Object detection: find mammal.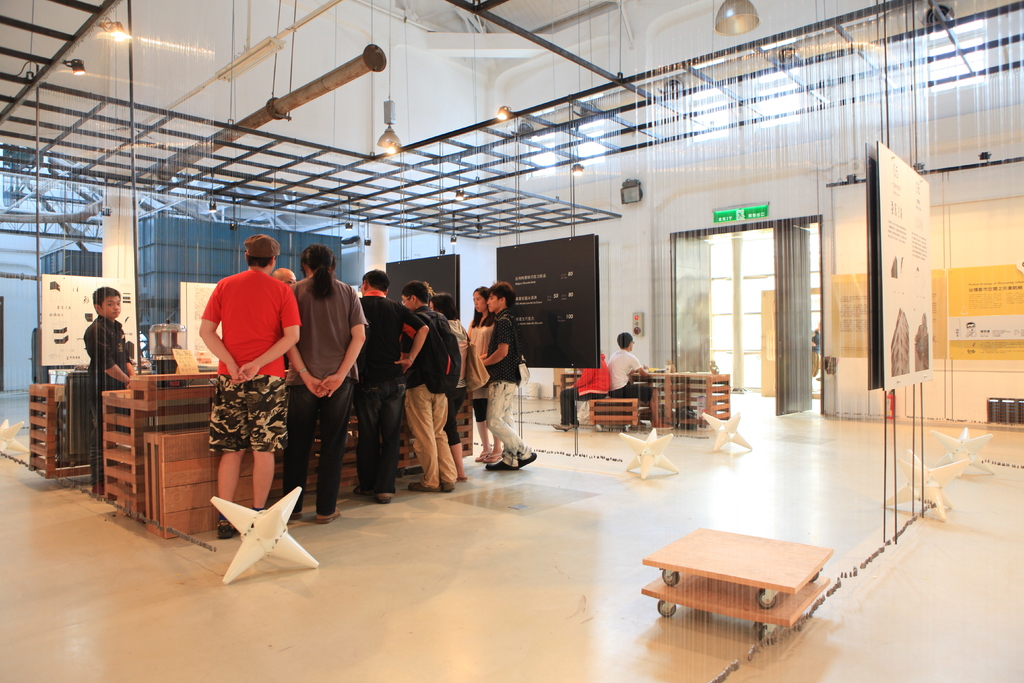
BBox(555, 342, 614, 431).
